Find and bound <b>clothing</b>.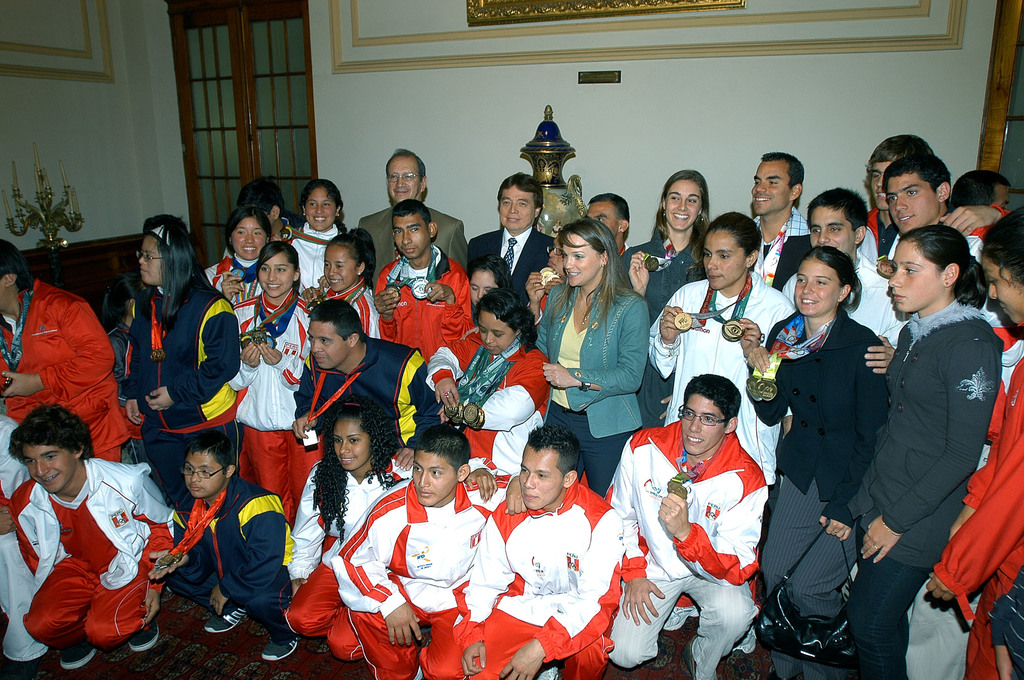
Bound: locate(0, 276, 147, 463).
